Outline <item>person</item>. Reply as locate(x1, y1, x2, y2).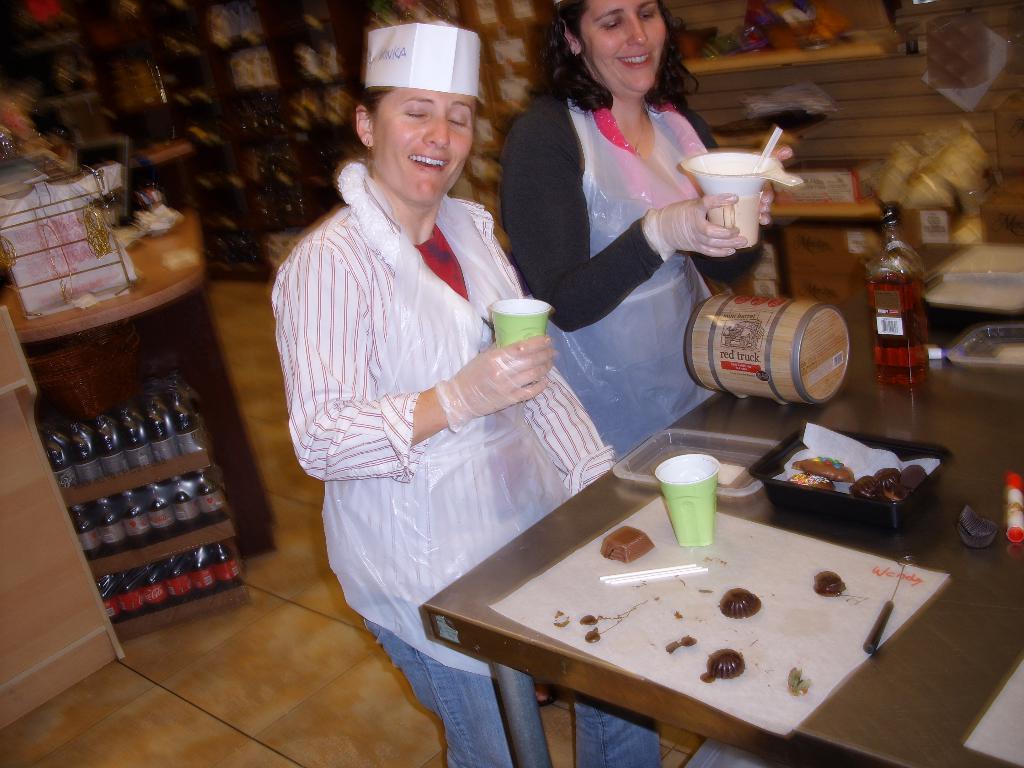
locate(266, 27, 746, 767).
